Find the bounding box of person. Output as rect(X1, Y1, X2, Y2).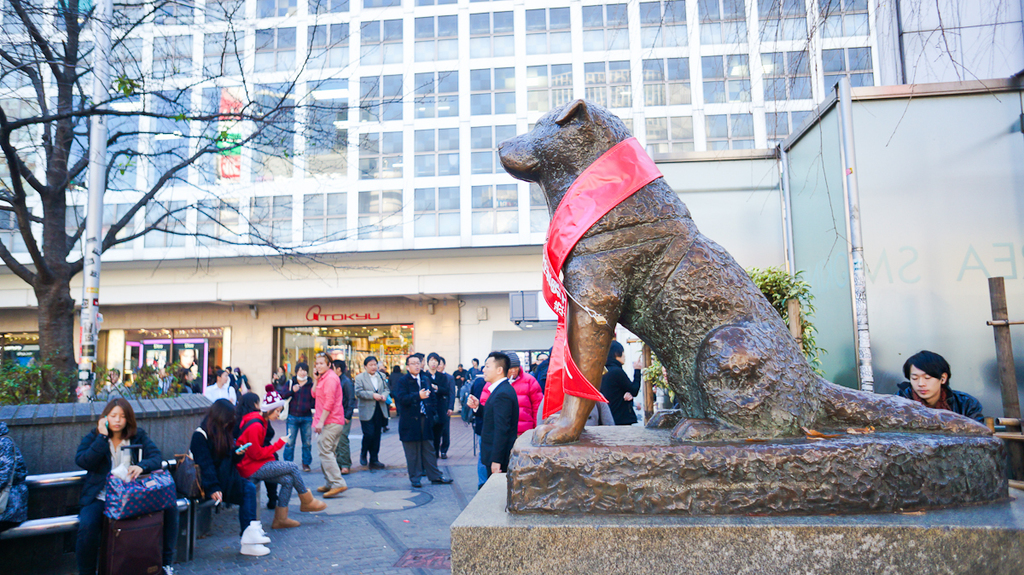
rect(354, 355, 393, 468).
